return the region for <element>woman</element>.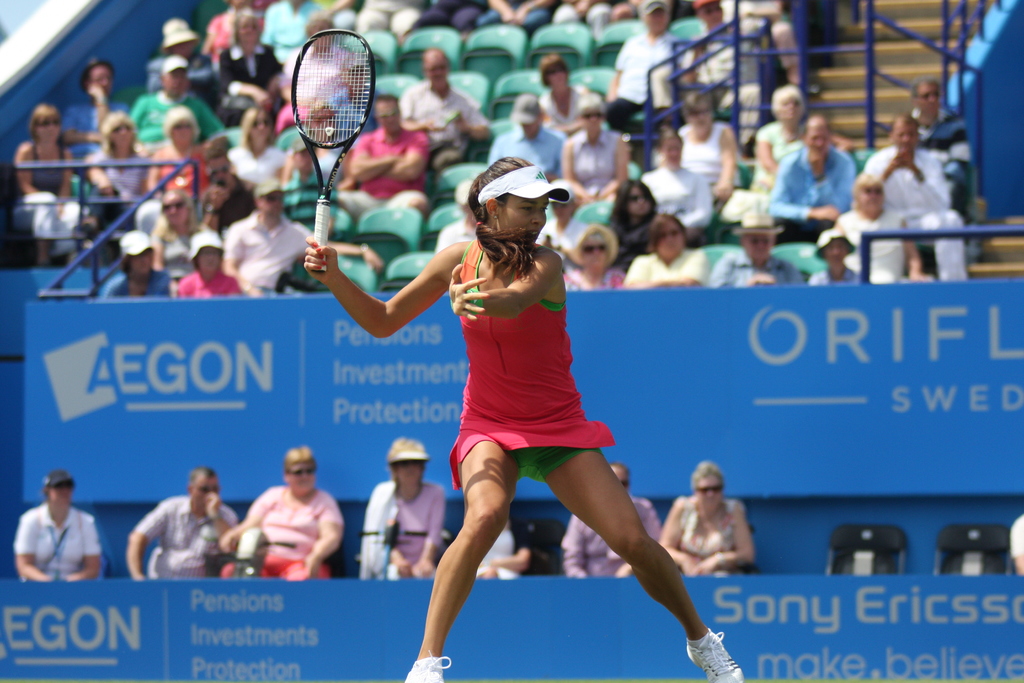
[680, 87, 744, 197].
